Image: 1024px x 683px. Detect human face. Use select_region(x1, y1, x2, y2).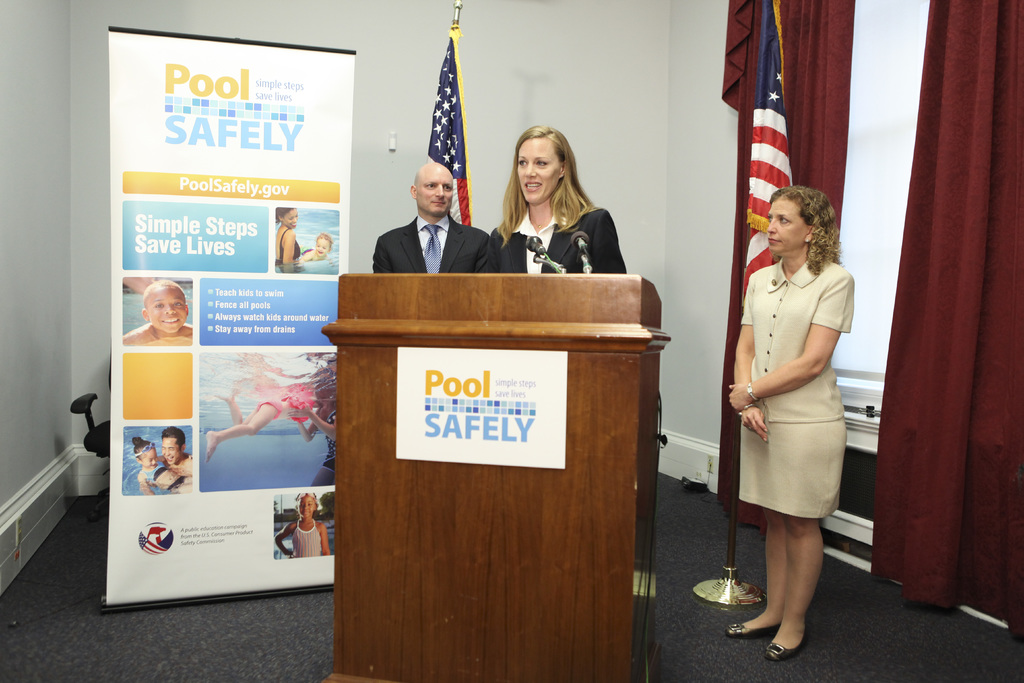
select_region(299, 498, 315, 518).
